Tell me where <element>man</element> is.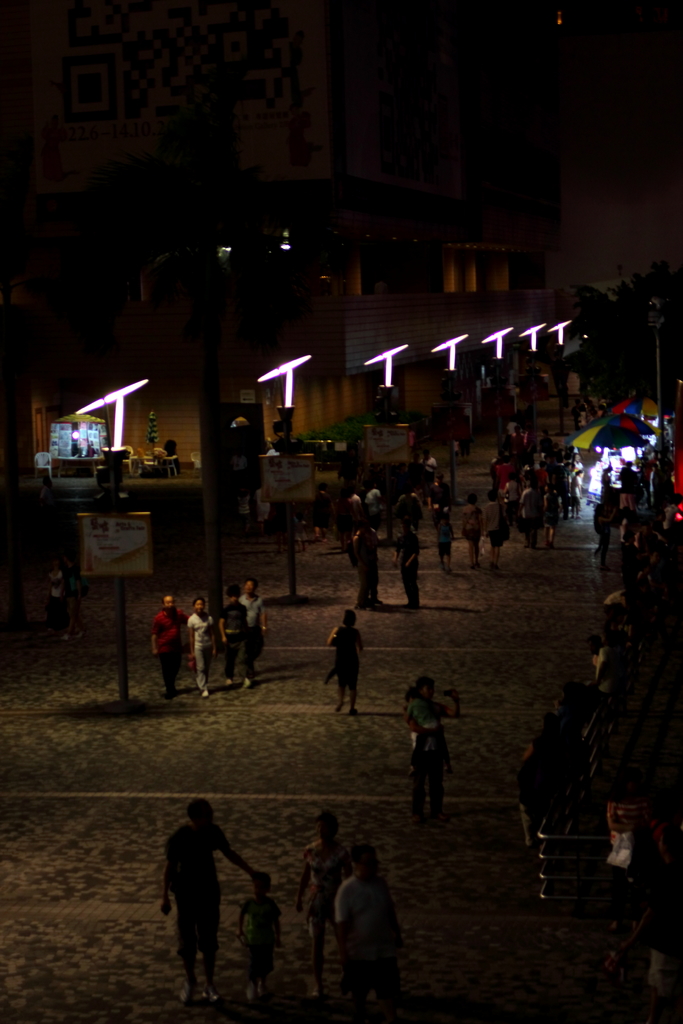
<element>man</element> is at detection(663, 491, 672, 542).
